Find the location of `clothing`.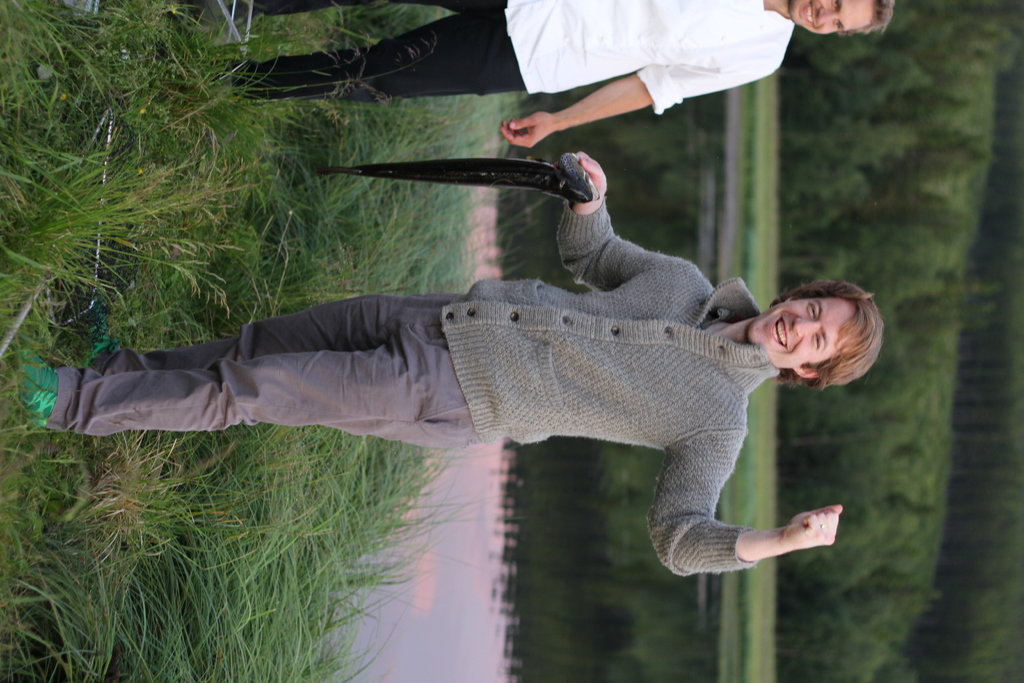
Location: 235, 0, 811, 103.
